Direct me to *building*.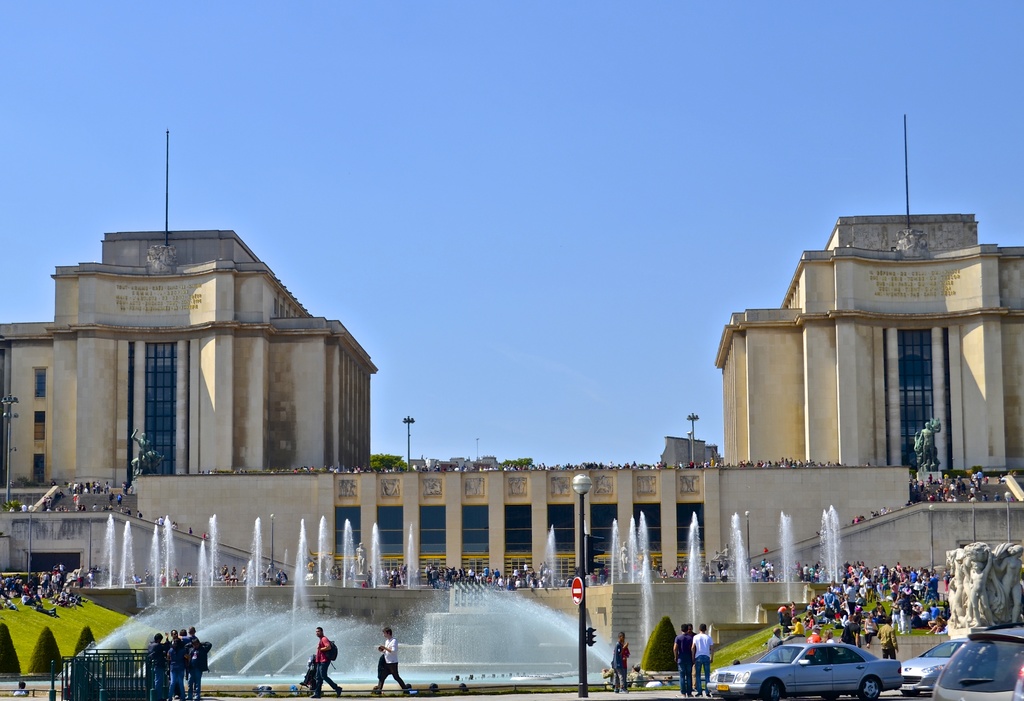
Direction: [left=0, top=223, right=374, bottom=479].
